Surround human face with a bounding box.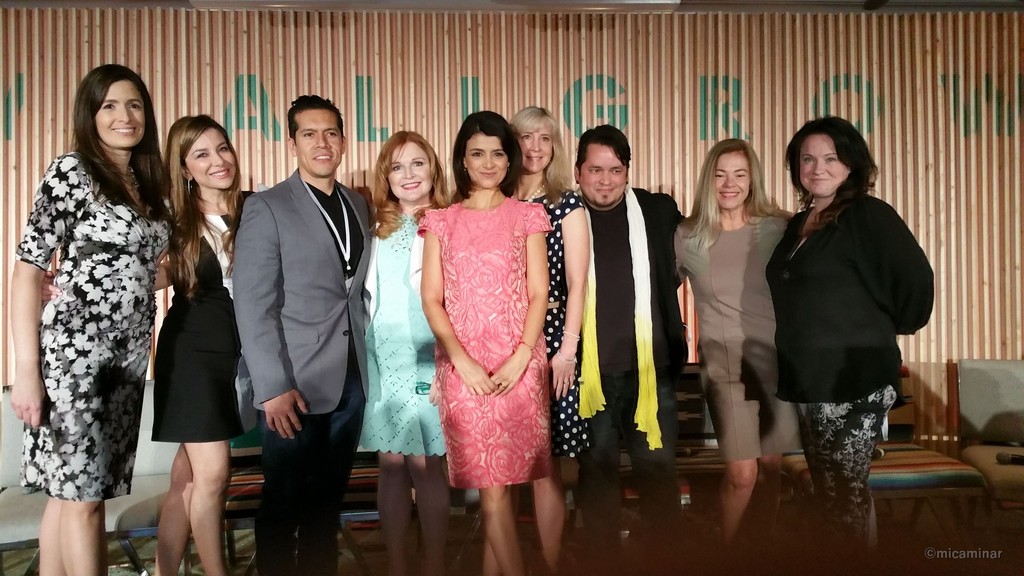
crop(580, 146, 624, 204).
